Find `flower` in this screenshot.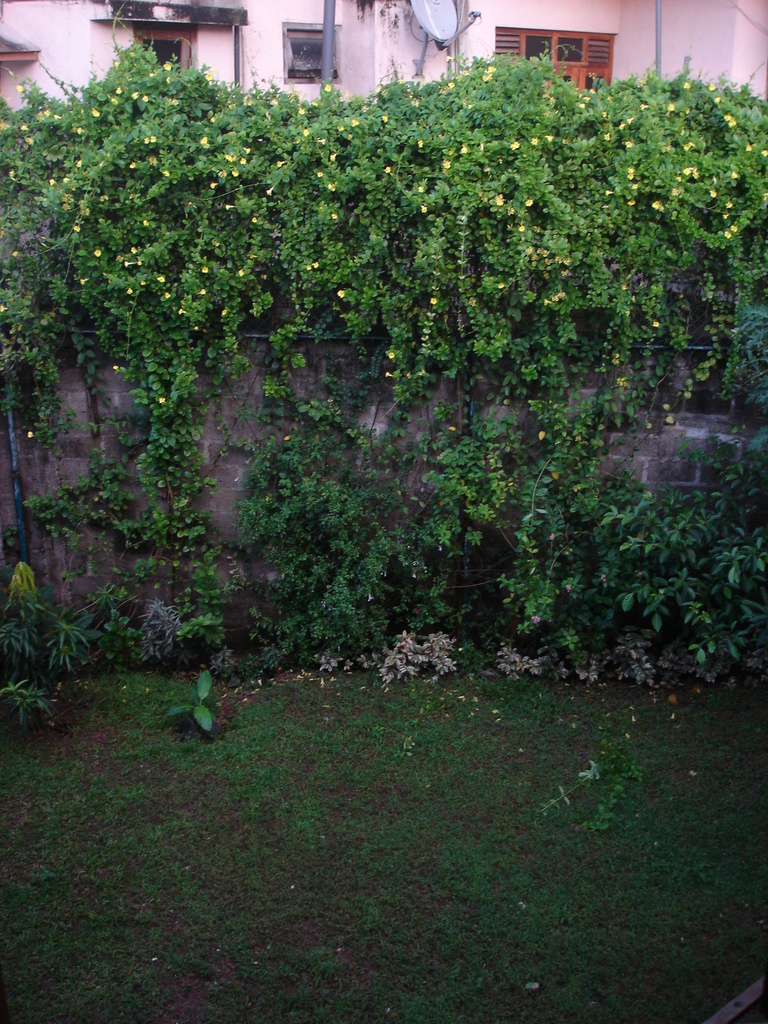
The bounding box for `flower` is 231 168 240 178.
